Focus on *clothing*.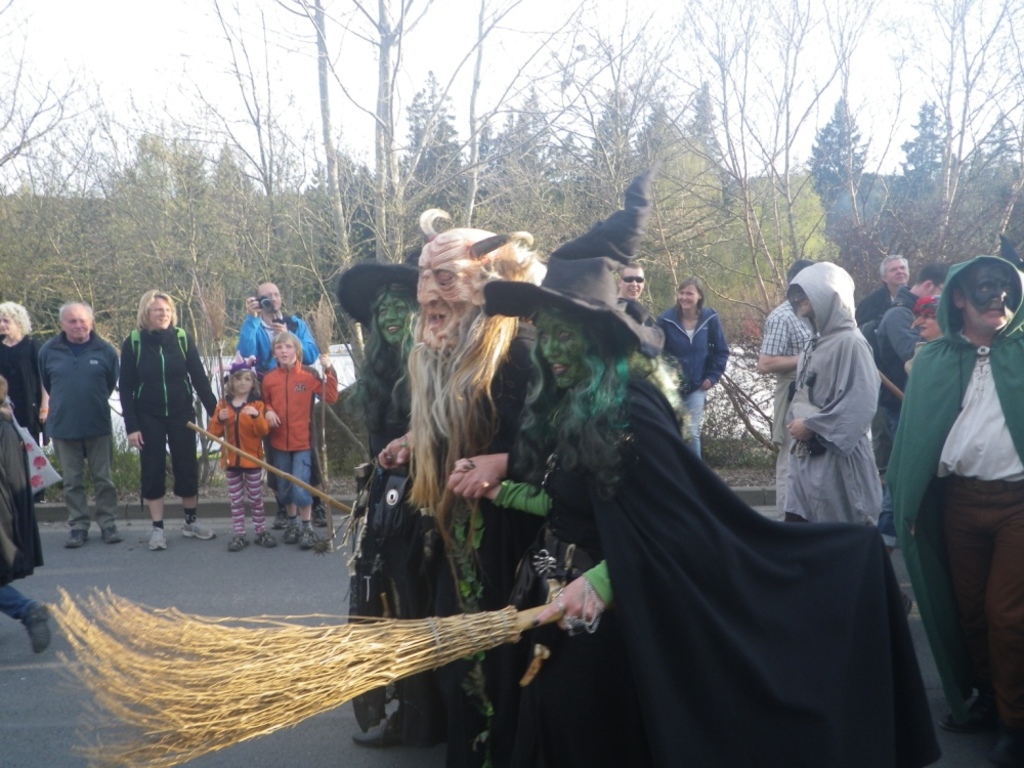
Focused at box(0, 337, 39, 502).
